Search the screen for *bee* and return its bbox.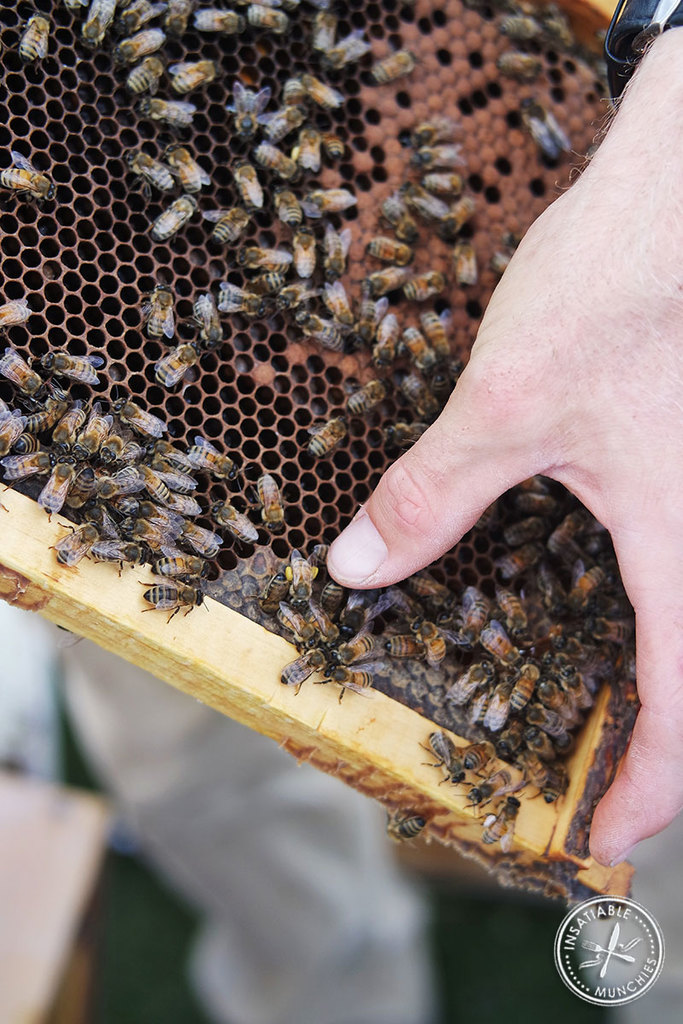
Found: x1=400, y1=179, x2=452, y2=227.
